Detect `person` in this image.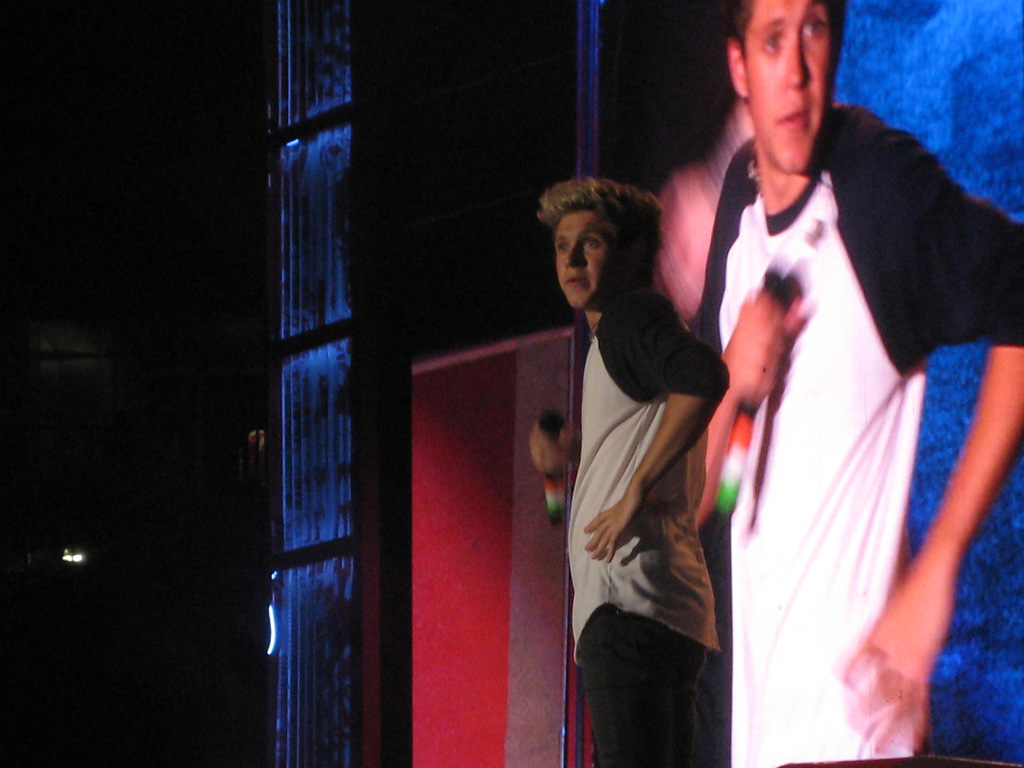
Detection: <box>685,0,1023,767</box>.
